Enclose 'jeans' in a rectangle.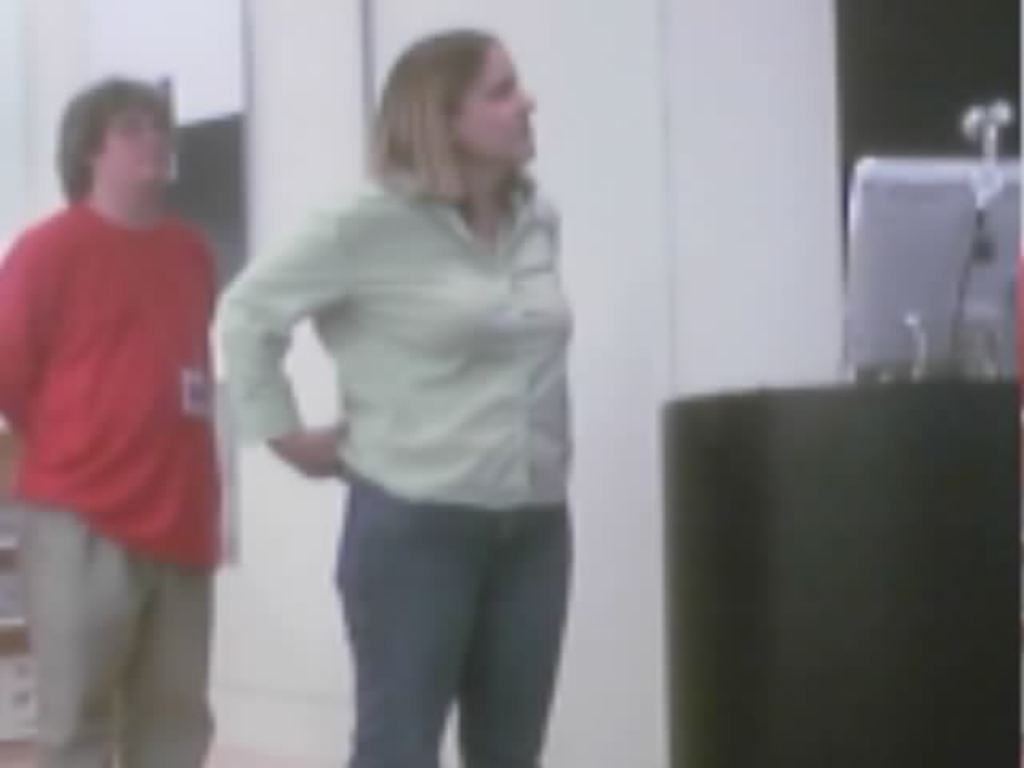
bbox(27, 510, 218, 766).
